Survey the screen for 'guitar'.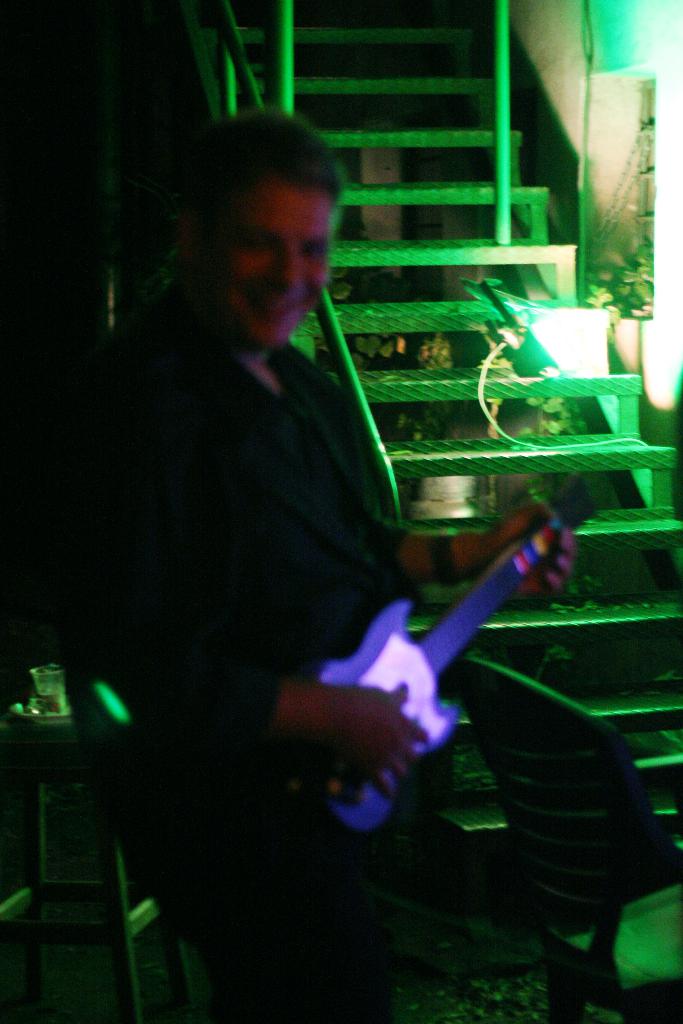
Survey found: x1=295, y1=467, x2=605, y2=836.
